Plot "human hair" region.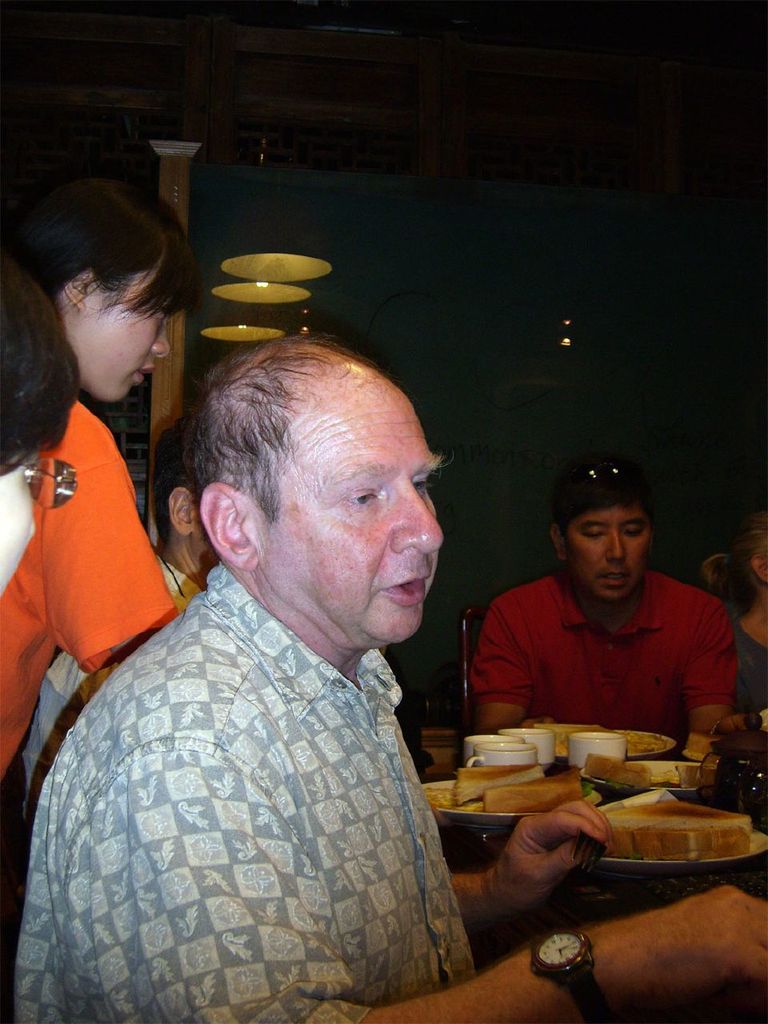
Plotted at region(181, 331, 372, 545).
